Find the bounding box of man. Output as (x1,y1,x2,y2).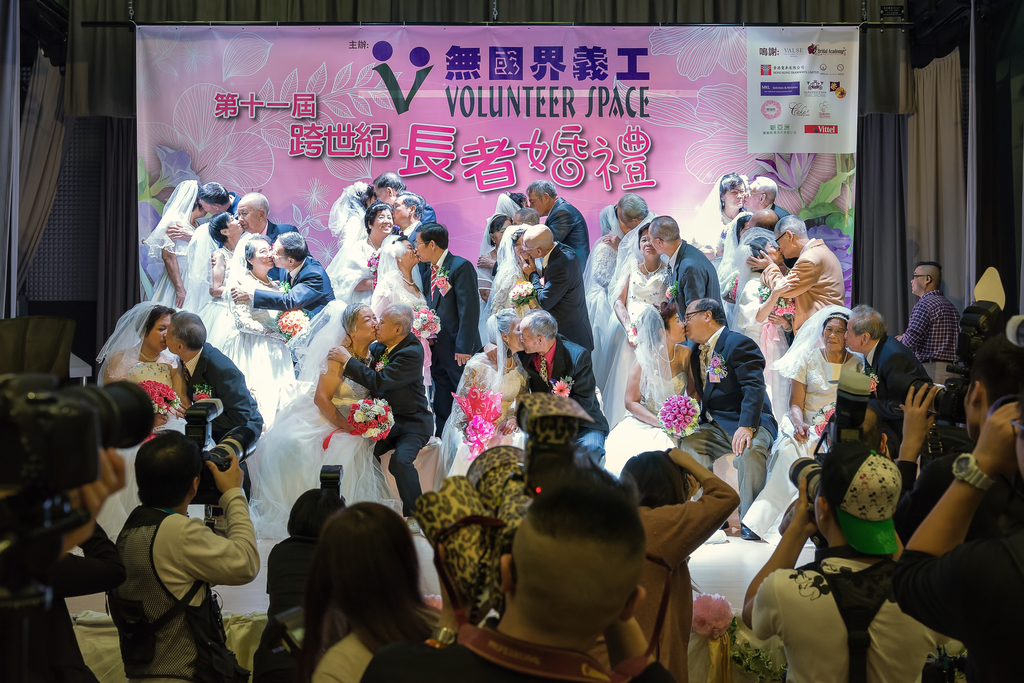
(385,190,425,245).
